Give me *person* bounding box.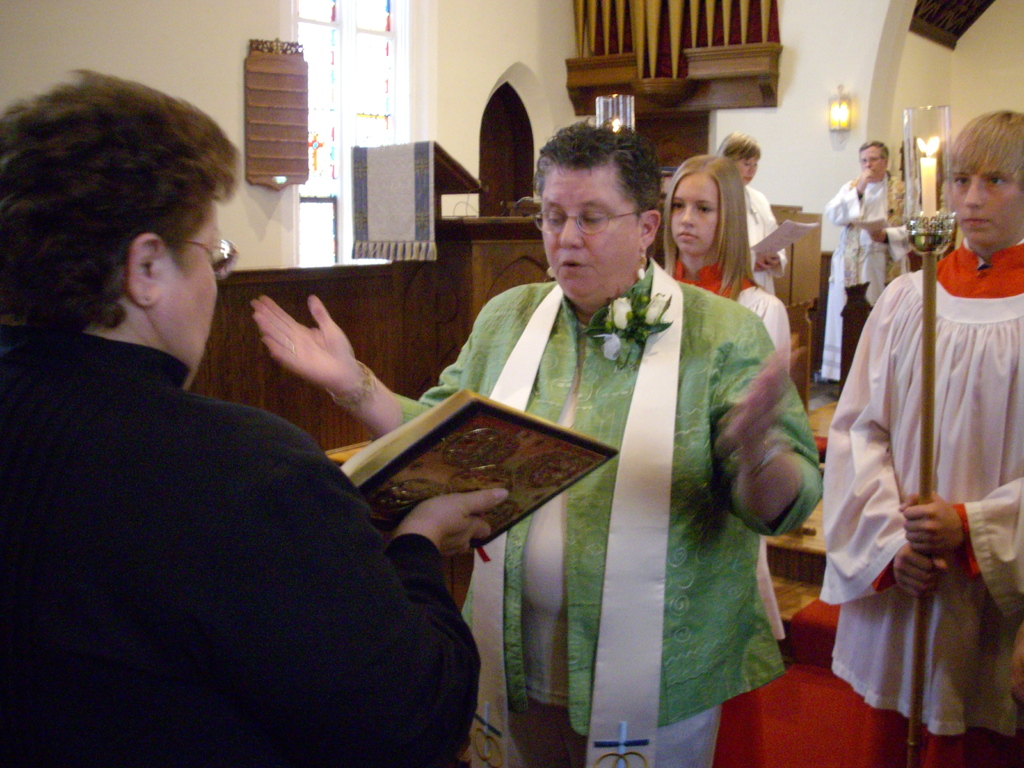
bbox=(254, 110, 831, 764).
